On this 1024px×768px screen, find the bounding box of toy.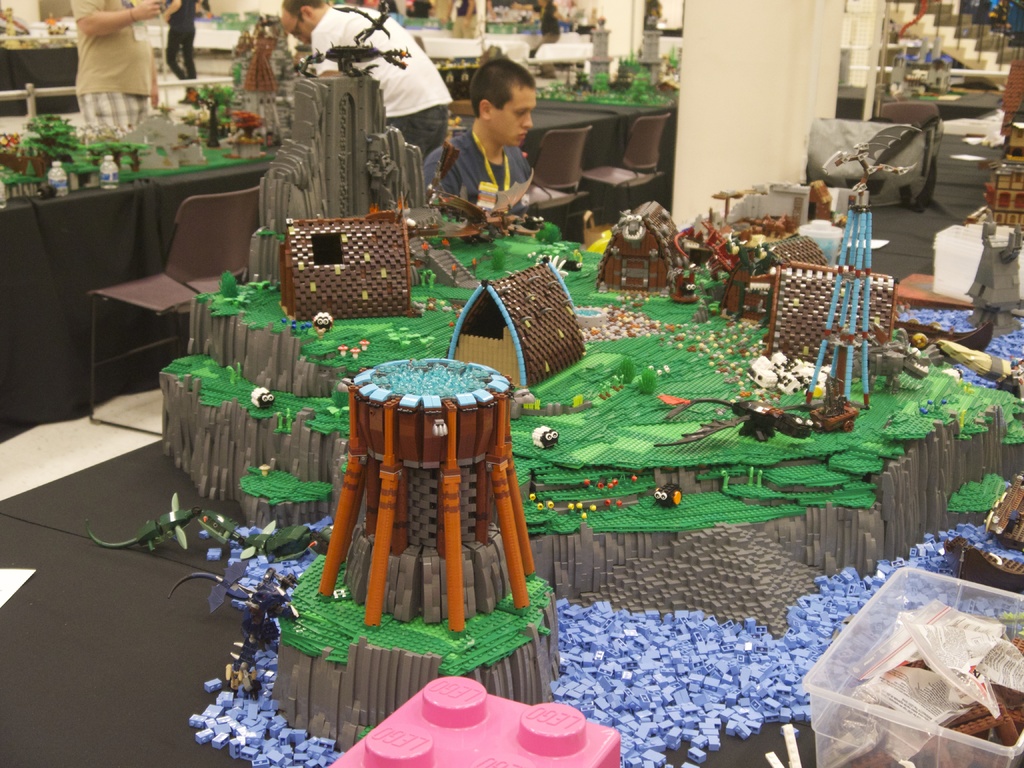
Bounding box: rect(791, 118, 932, 186).
